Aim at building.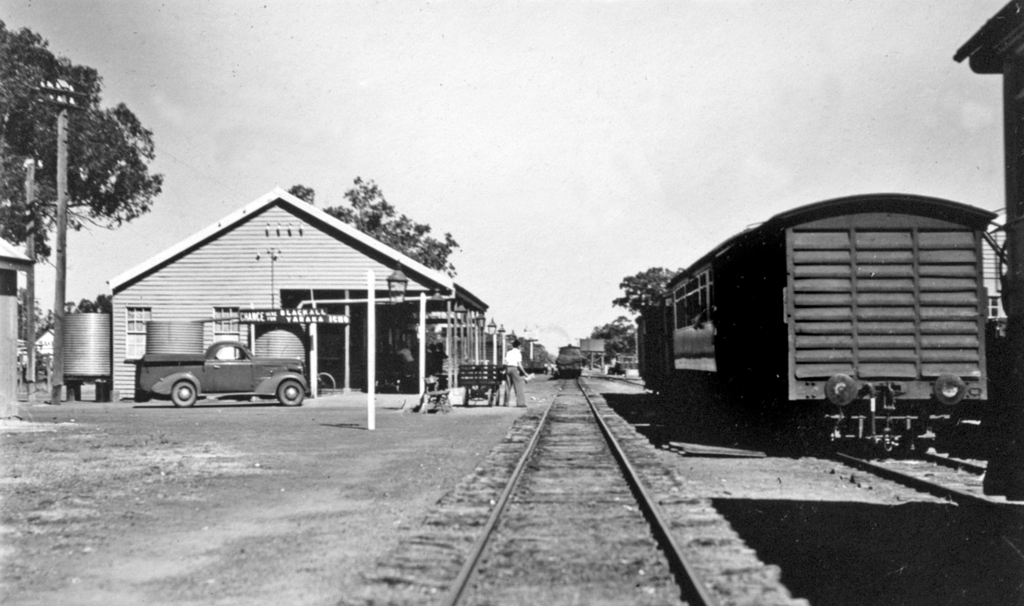
Aimed at box(0, 224, 33, 431).
